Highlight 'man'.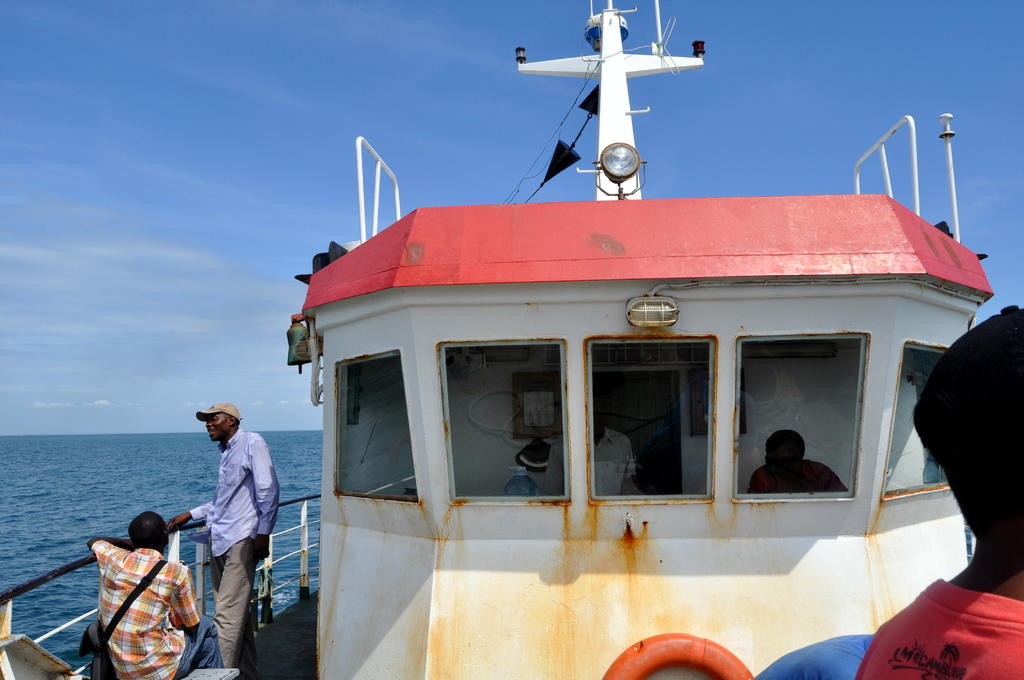
Highlighted region: {"left": 746, "top": 631, "right": 876, "bottom": 679}.
